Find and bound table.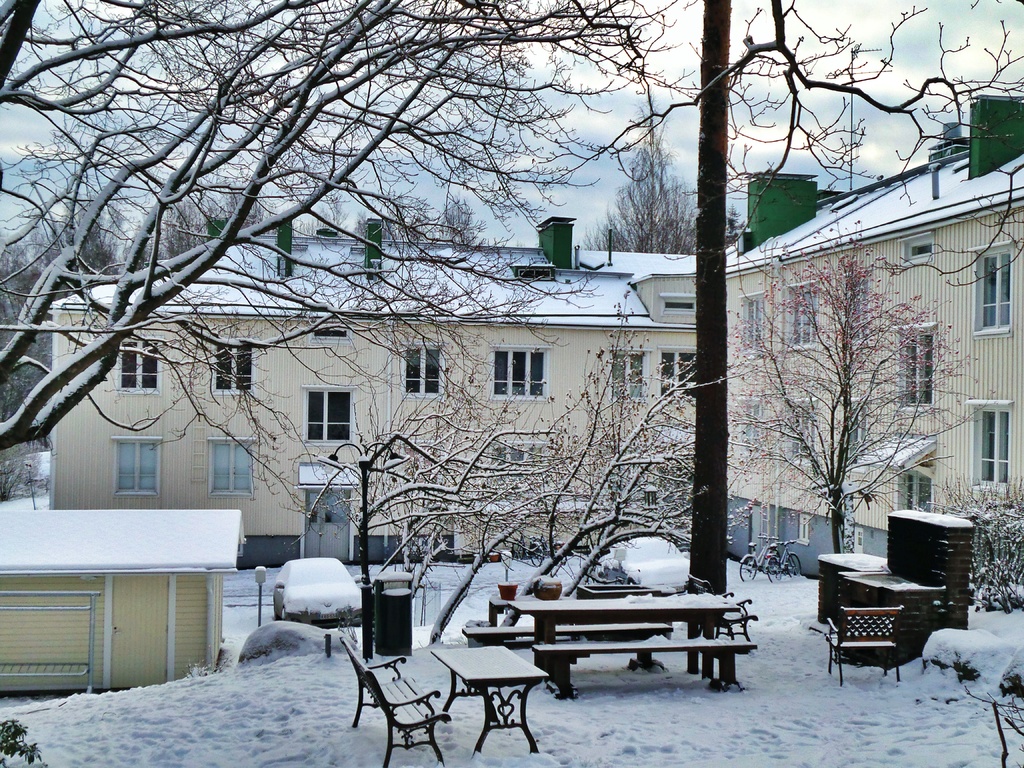
Bound: (509,593,741,682).
